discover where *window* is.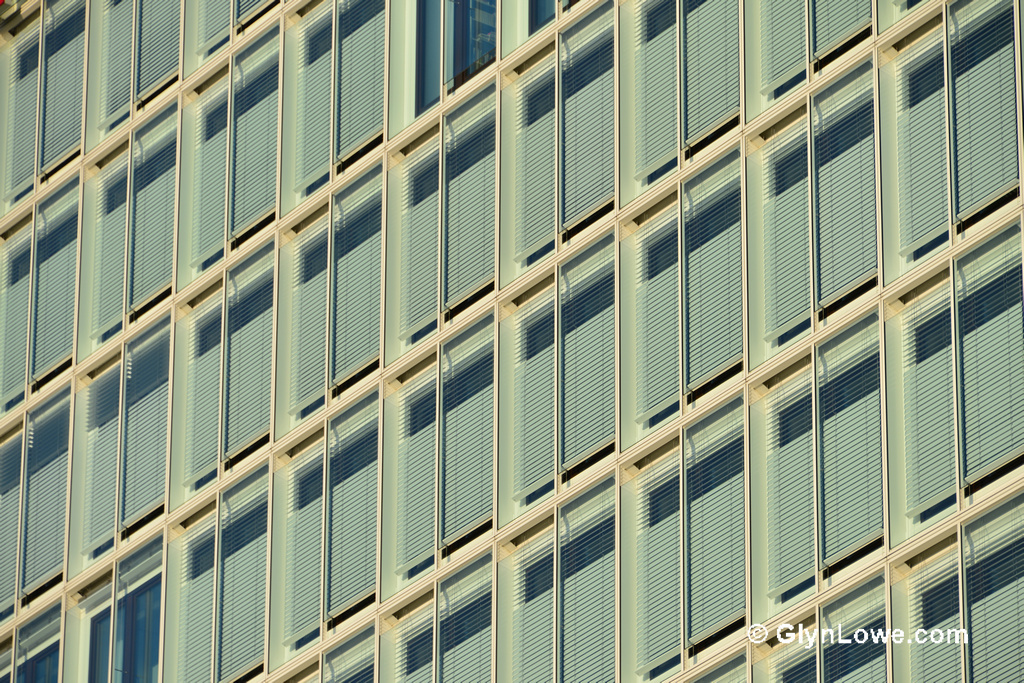
Discovered at 386 80 491 348.
